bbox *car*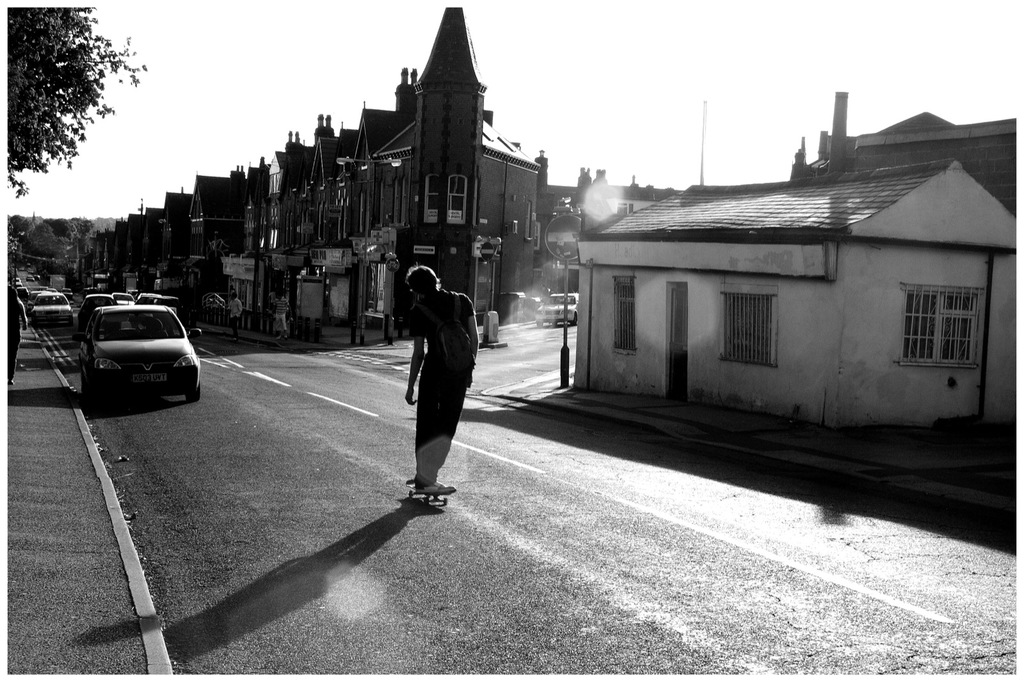
detection(58, 282, 204, 409)
